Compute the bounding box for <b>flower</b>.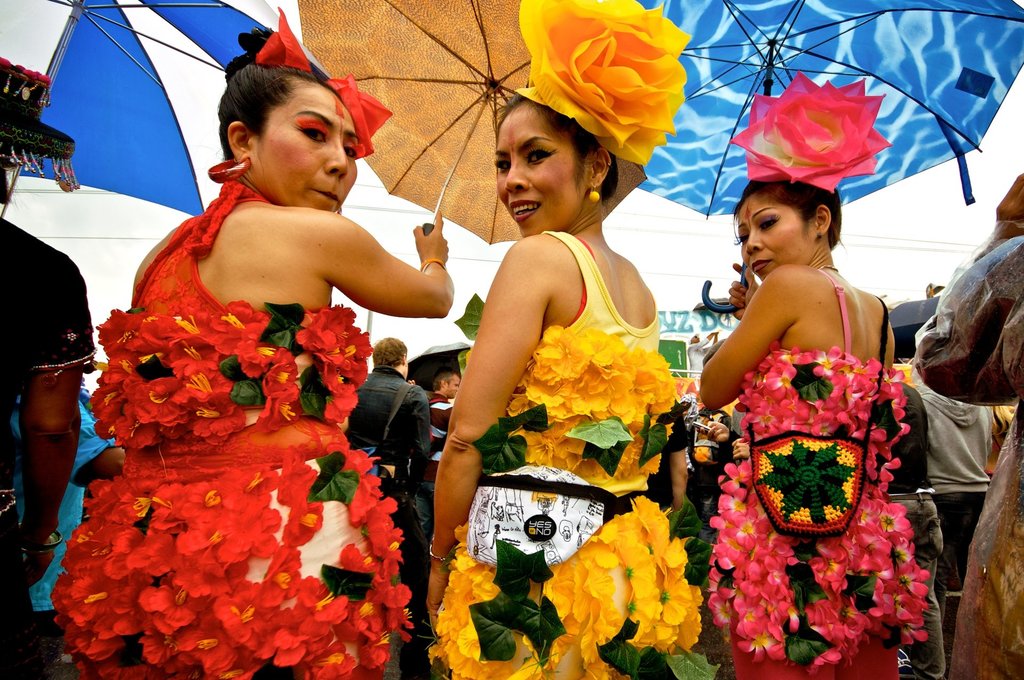
bbox(520, 8, 703, 158).
